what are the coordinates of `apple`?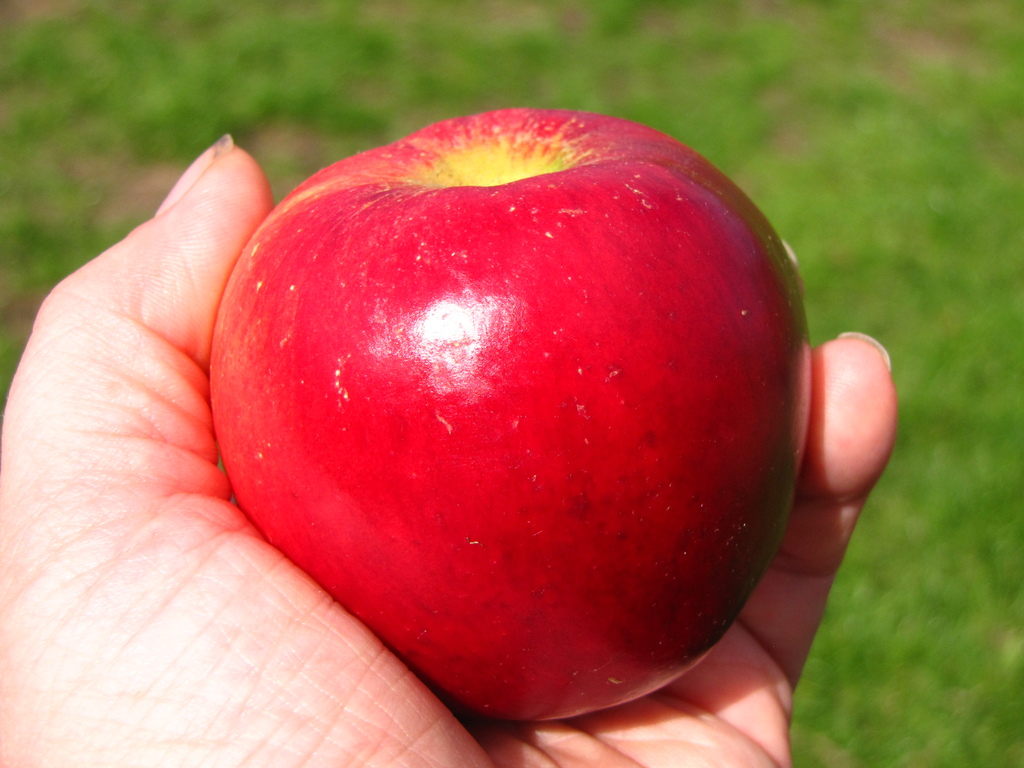
220/81/826/755.
